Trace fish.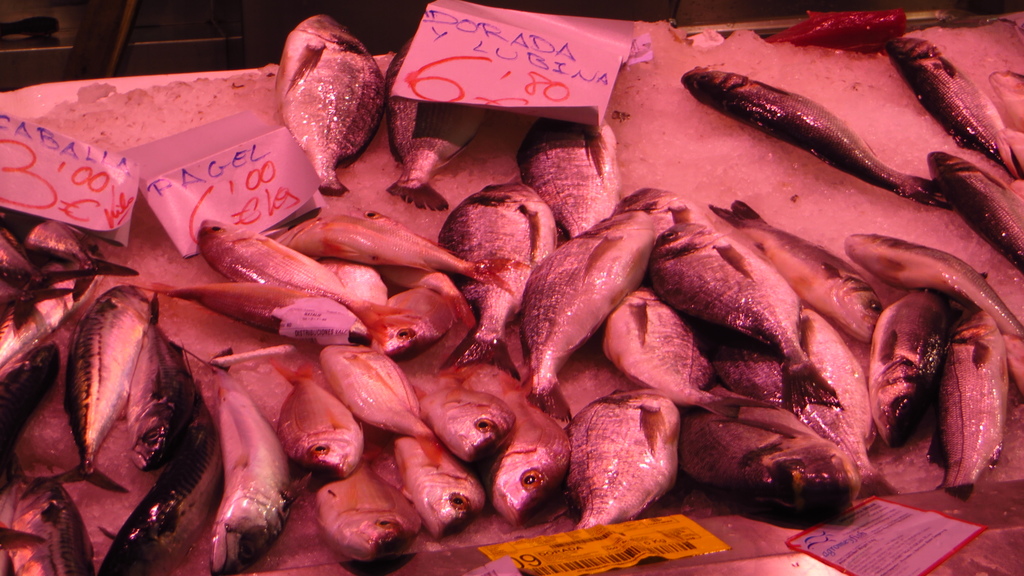
Traced to crop(273, 12, 388, 193).
